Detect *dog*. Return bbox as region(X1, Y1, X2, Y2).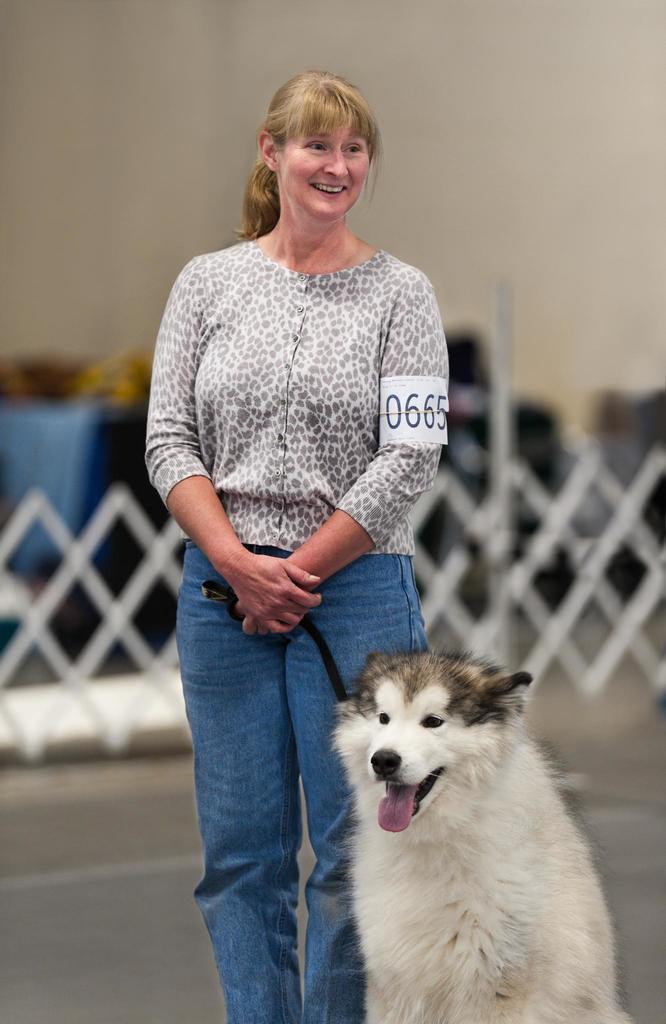
region(332, 646, 631, 1023).
